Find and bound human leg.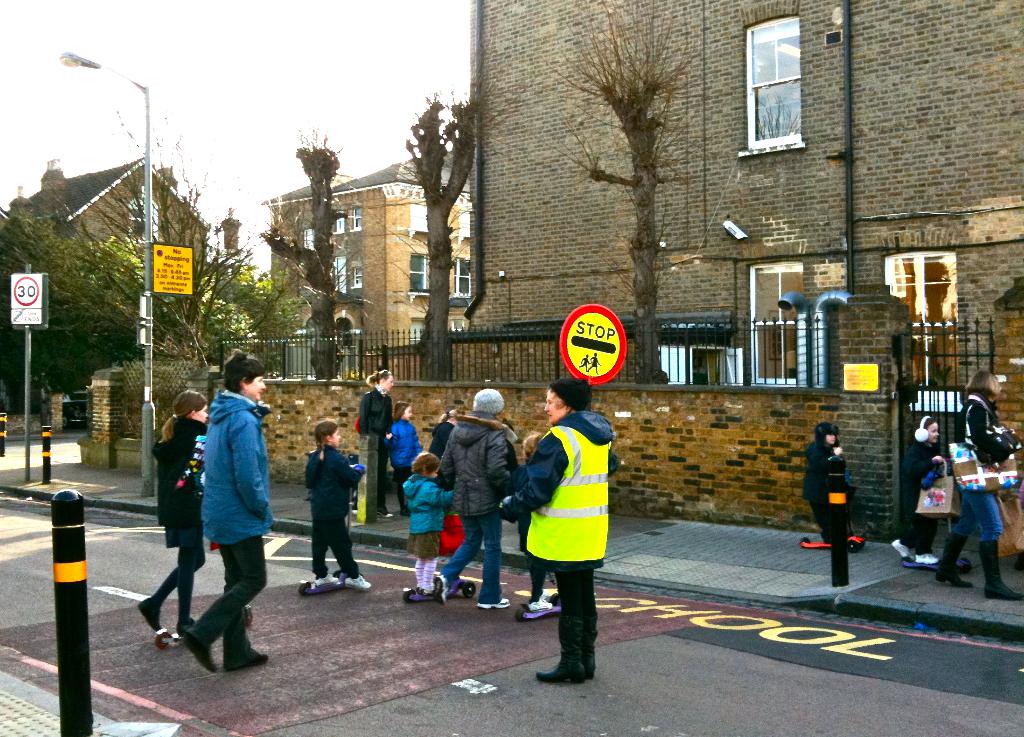
Bound: pyautogui.locateOnScreen(577, 567, 593, 677).
